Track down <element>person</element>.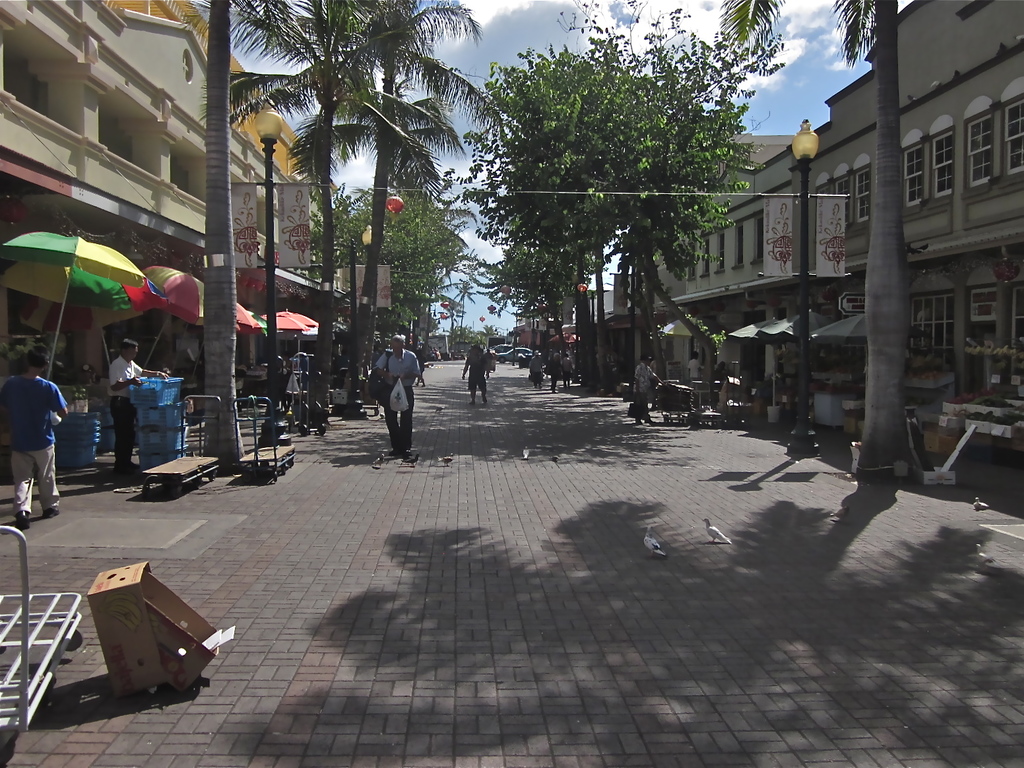
Tracked to x1=685 y1=350 x2=703 y2=383.
